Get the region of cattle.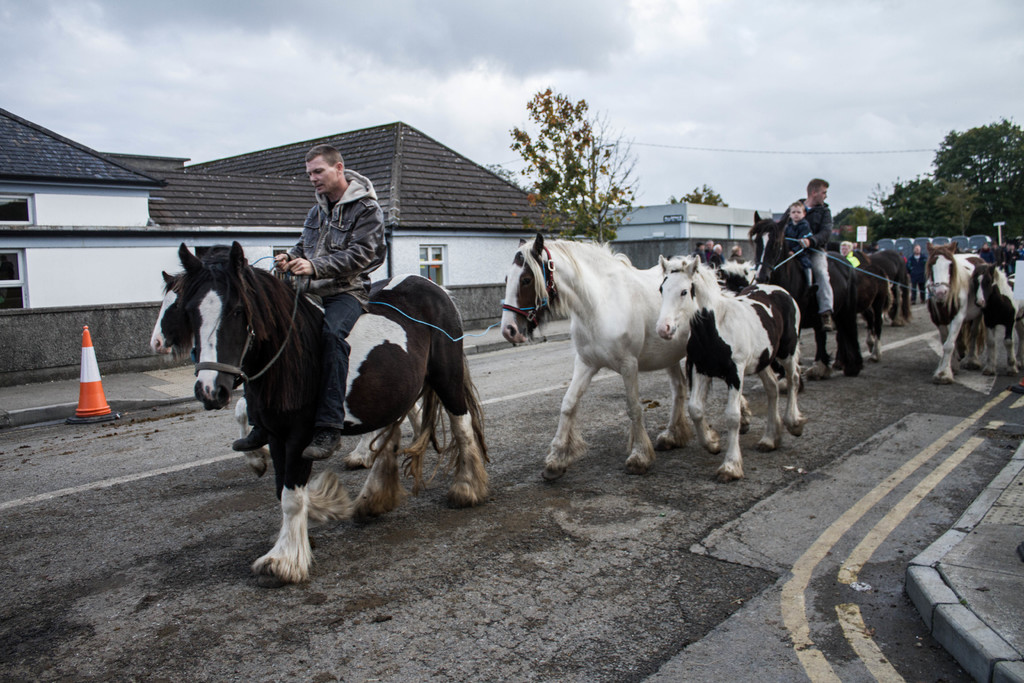
BBox(867, 247, 913, 324).
